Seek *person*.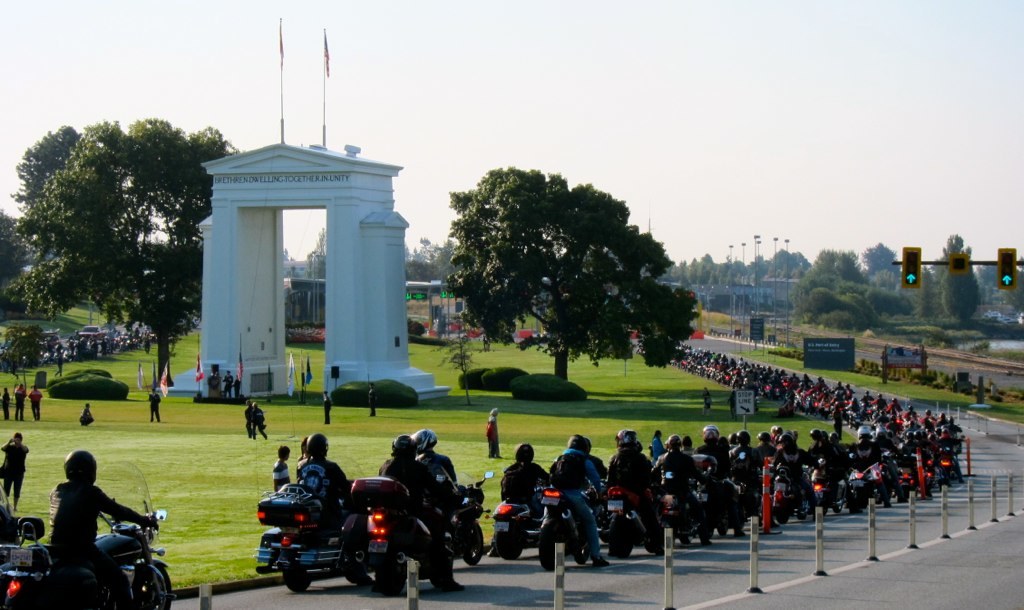
[x1=15, y1=386, x2=25, y2=422].
